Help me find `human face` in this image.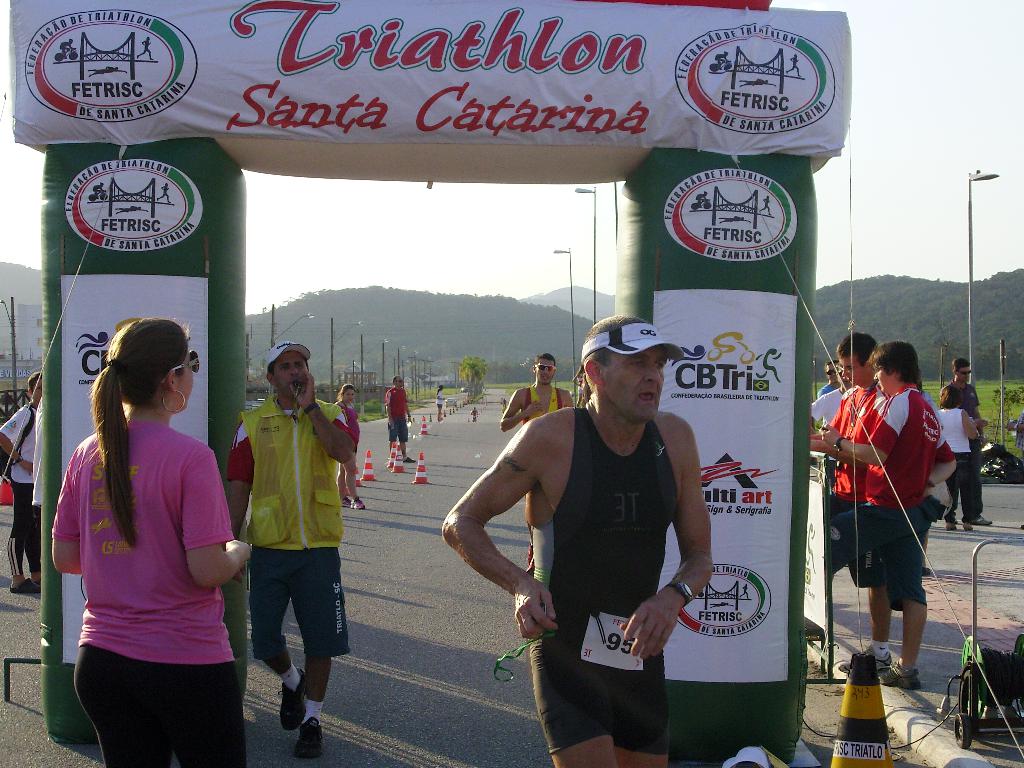
Found it: <bbox>540, 360, 557, 380</bbox>.
